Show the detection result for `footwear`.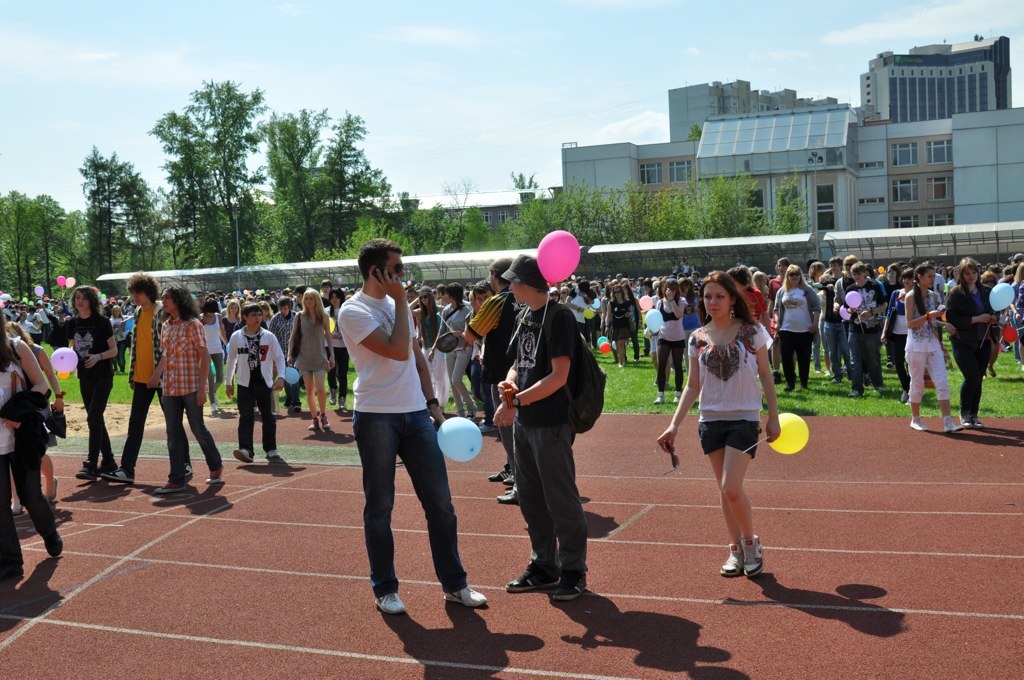
region(158, 479, 188, 491).
